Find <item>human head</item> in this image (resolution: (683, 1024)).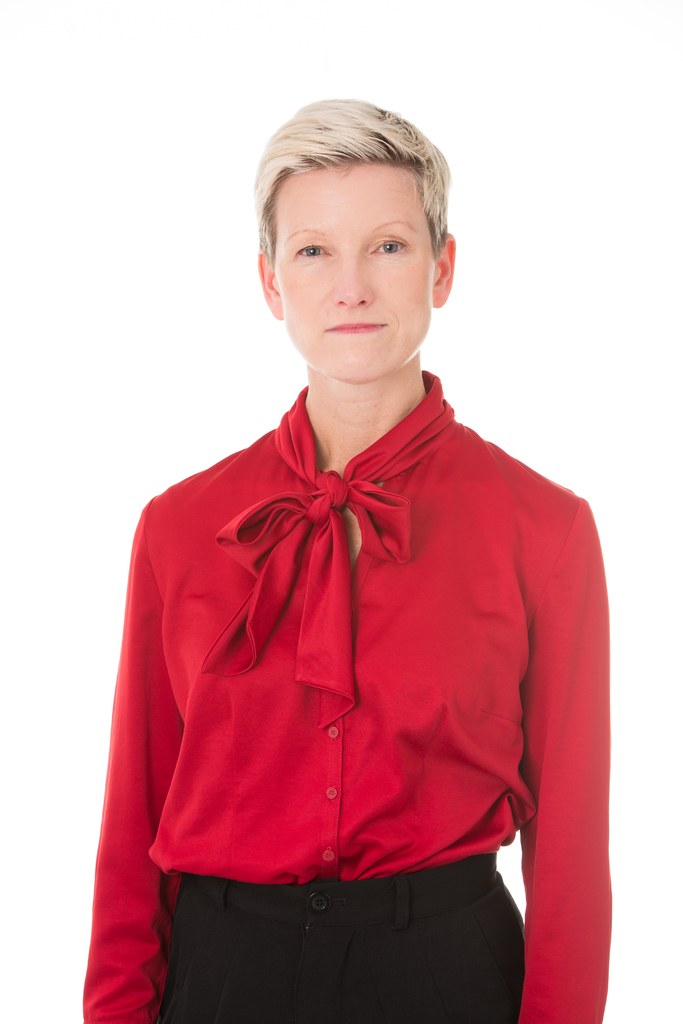
rect(249, 100, 464, 374).
